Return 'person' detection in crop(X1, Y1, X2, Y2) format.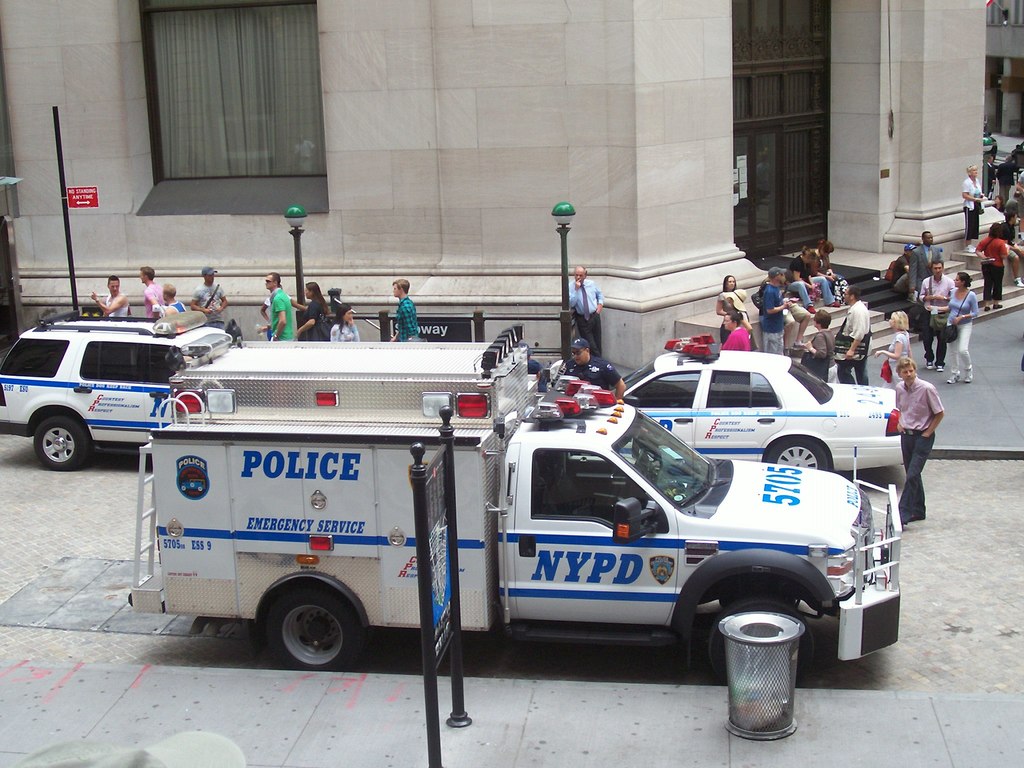
crop(965, 219, 1012, 317).
